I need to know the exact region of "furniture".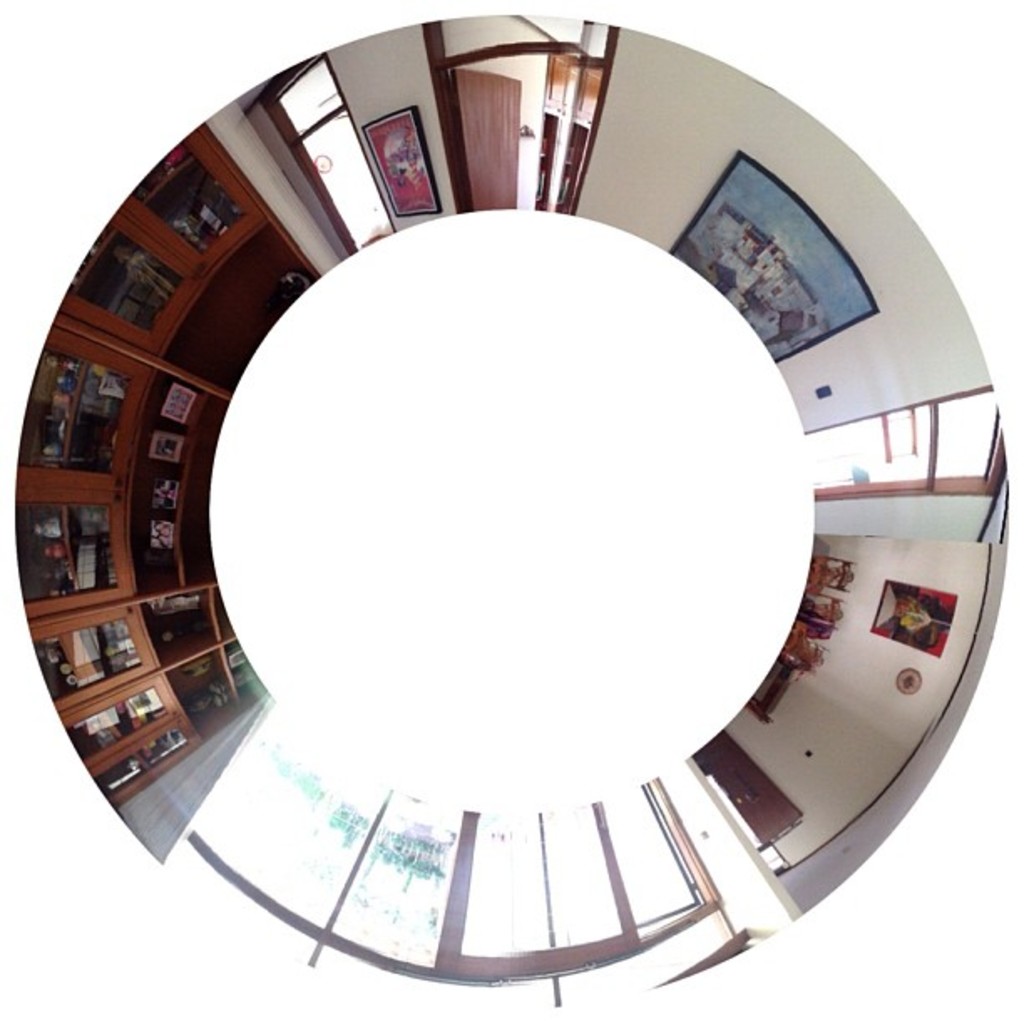
Region: 60:122:320:402.
